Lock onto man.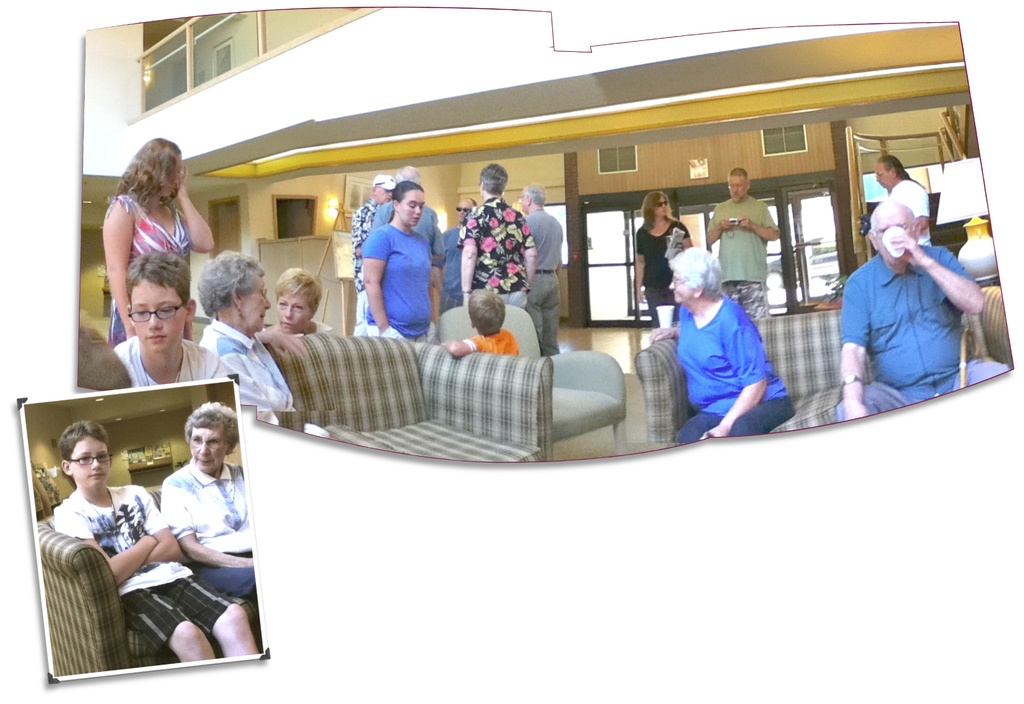
Locked: bbox=[461, 162, 538, 309].
